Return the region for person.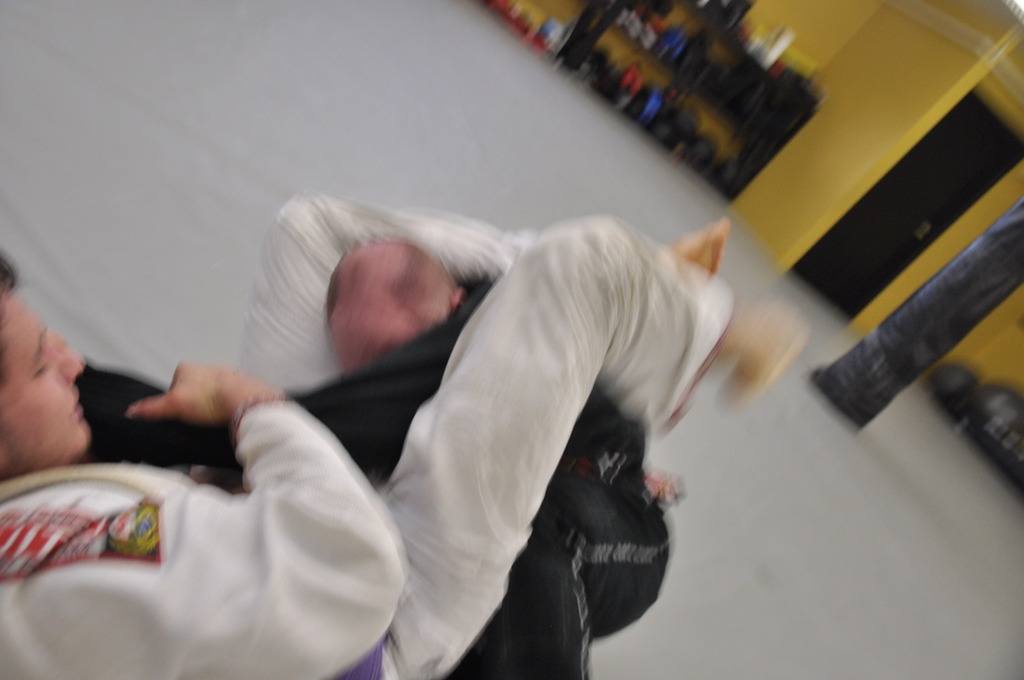
78 236 668 679.
